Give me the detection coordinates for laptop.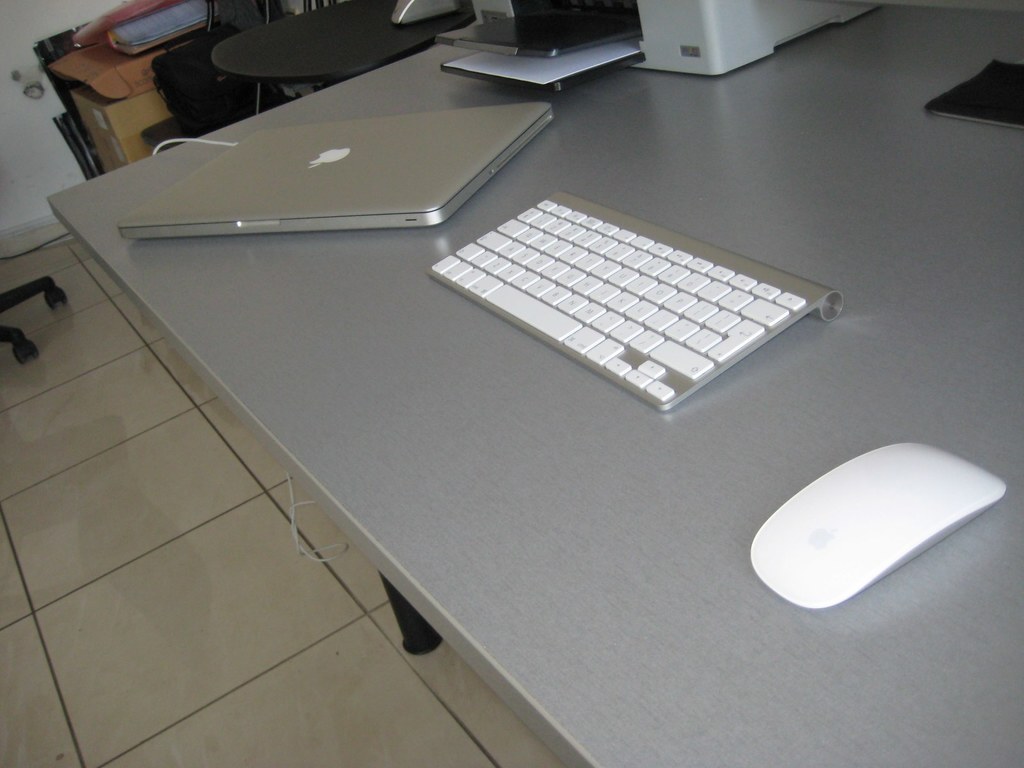
crop(116, 114, 556, 232).
